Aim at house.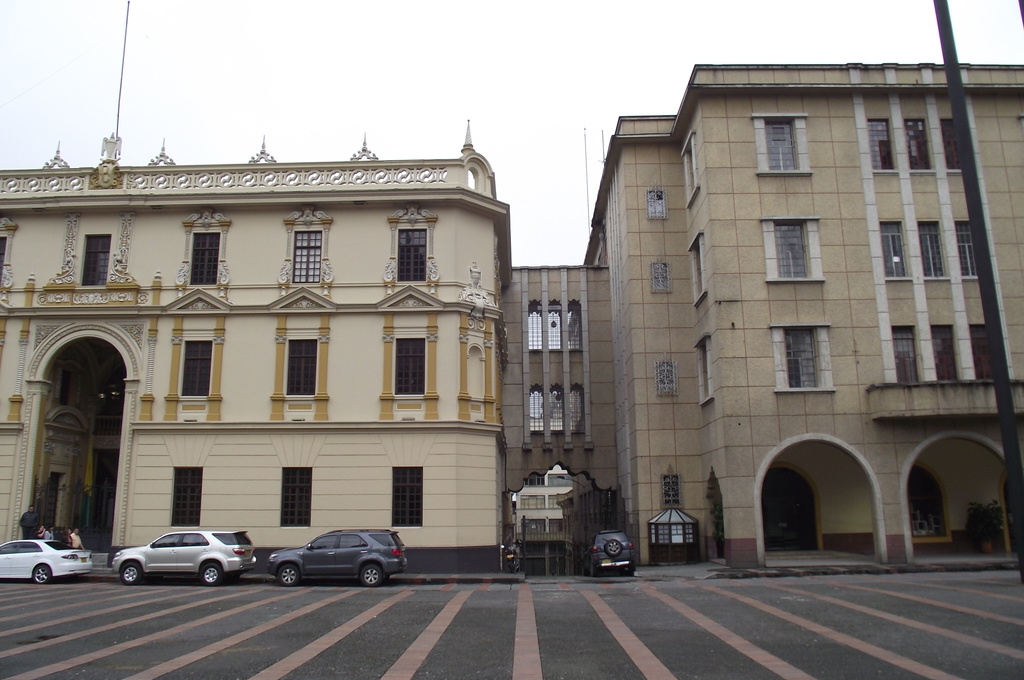
Aimed at detection(569, 63, 1023, 579).
